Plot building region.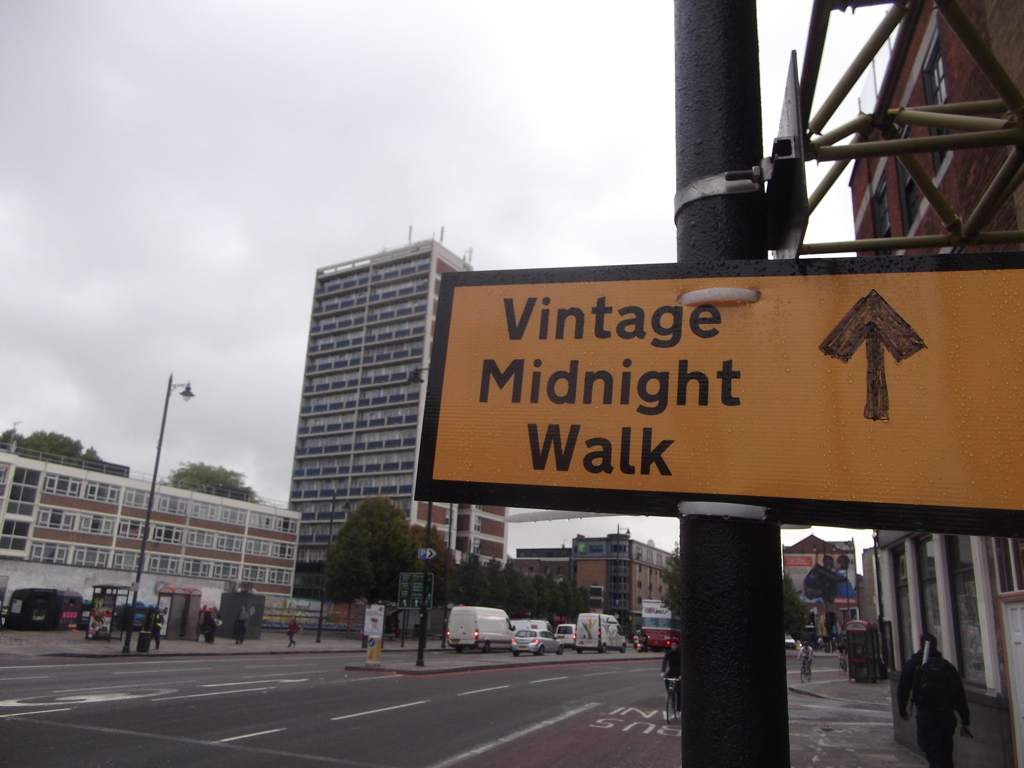
Plotted at [0,455,302,629].
